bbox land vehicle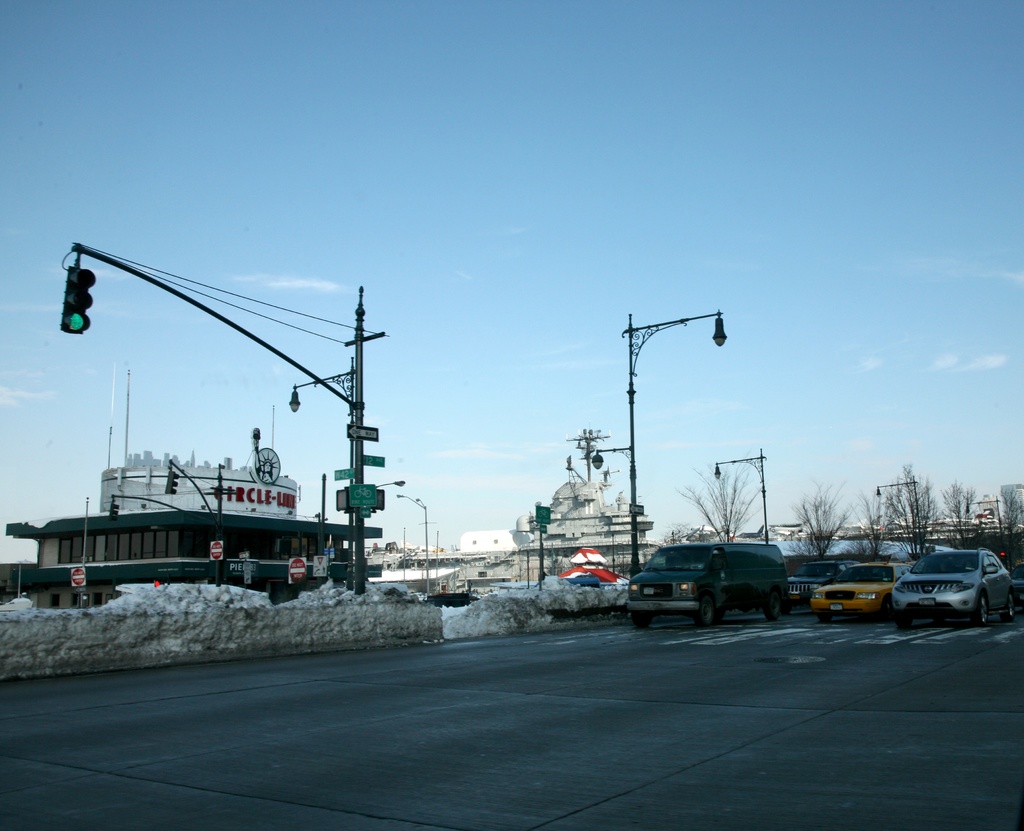
pyautogui.locateOnScreen(780, 561, 861, 617)
